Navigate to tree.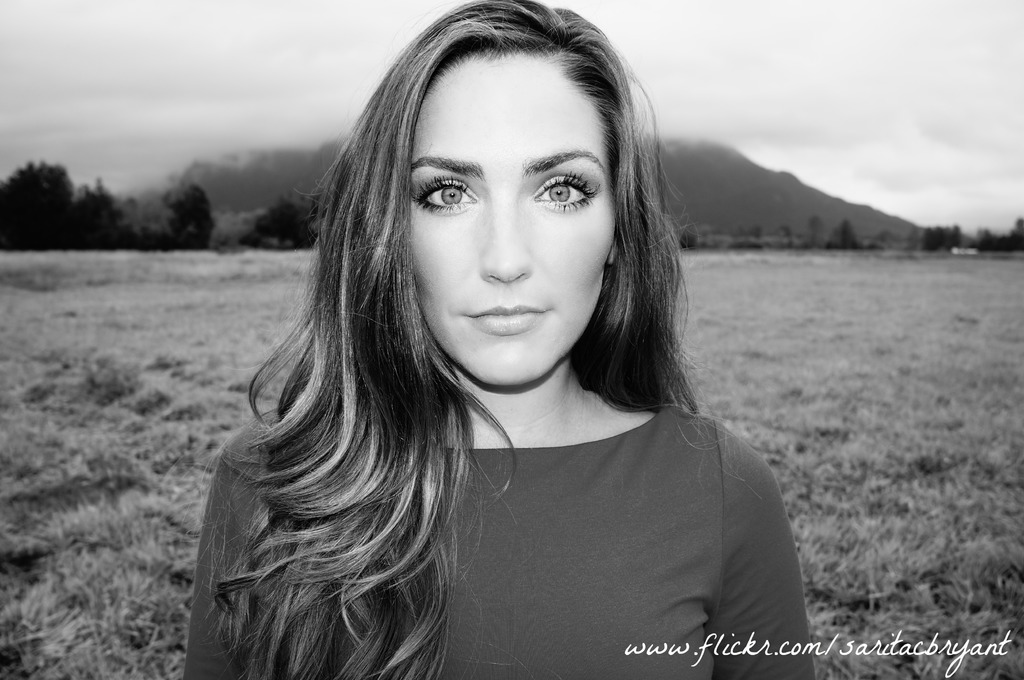
Navigation target: select_region(908, 222, 961, 250).
